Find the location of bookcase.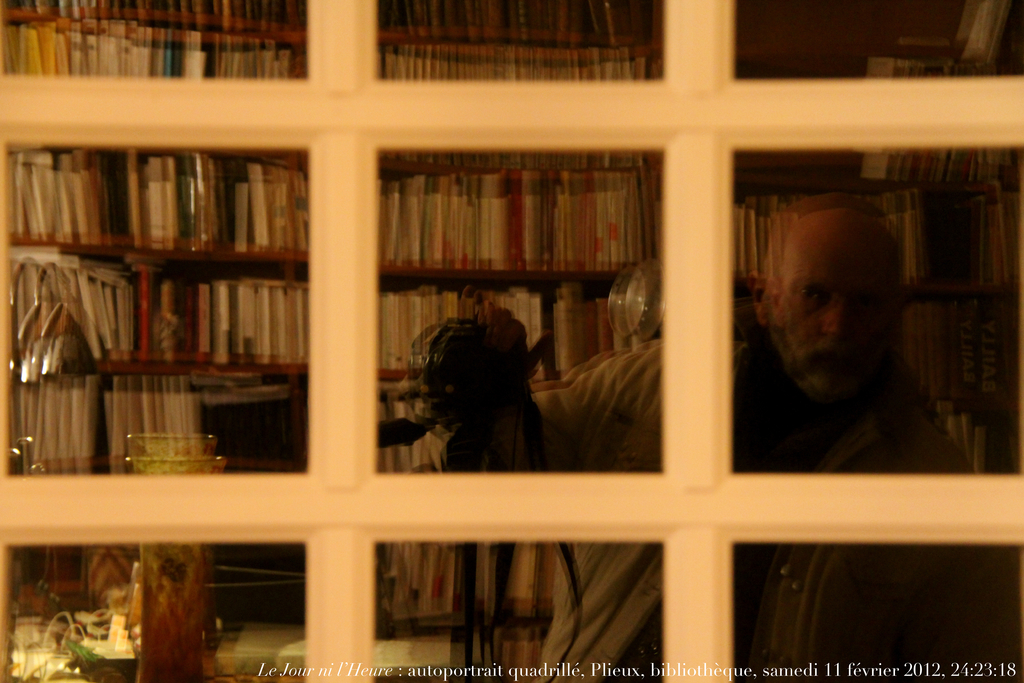
Location: l=0, t=0, r=1023, b=680.
